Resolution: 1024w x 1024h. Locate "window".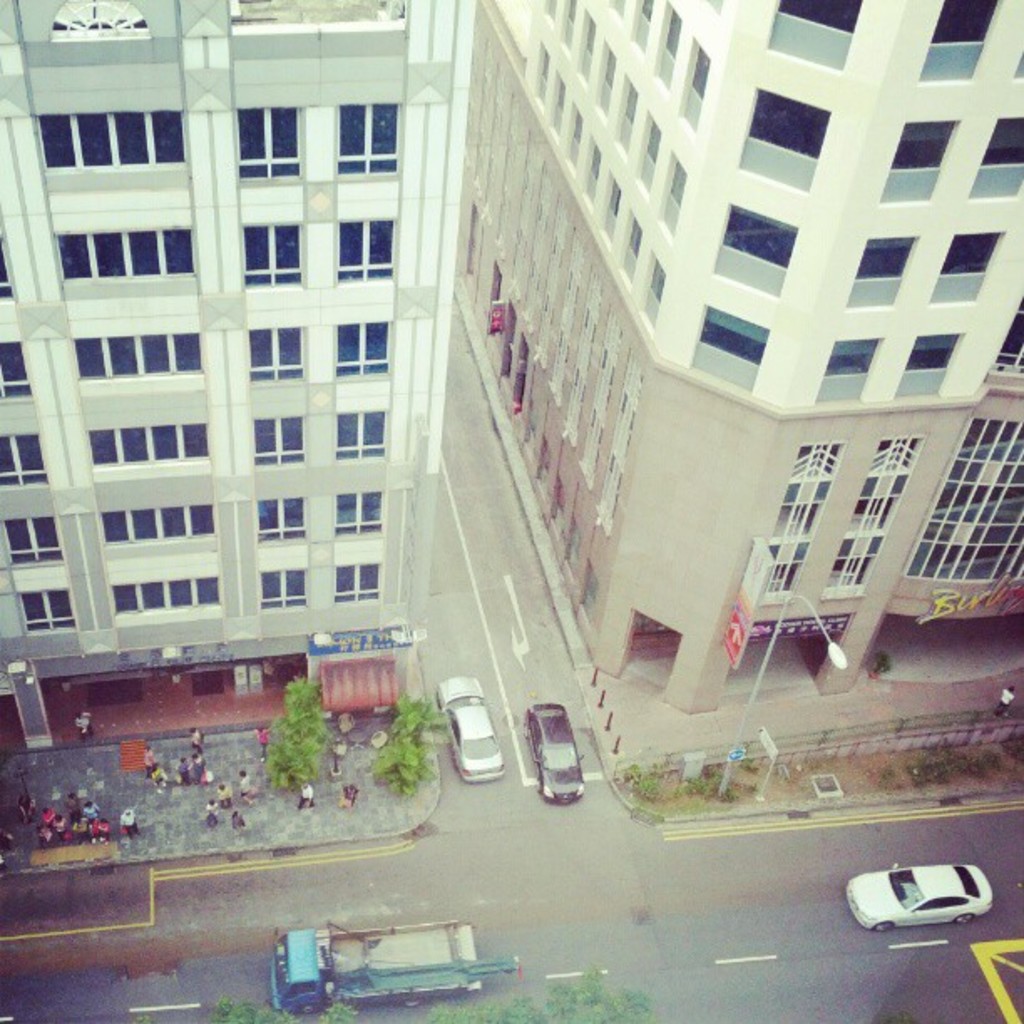
713,206,798,289.
